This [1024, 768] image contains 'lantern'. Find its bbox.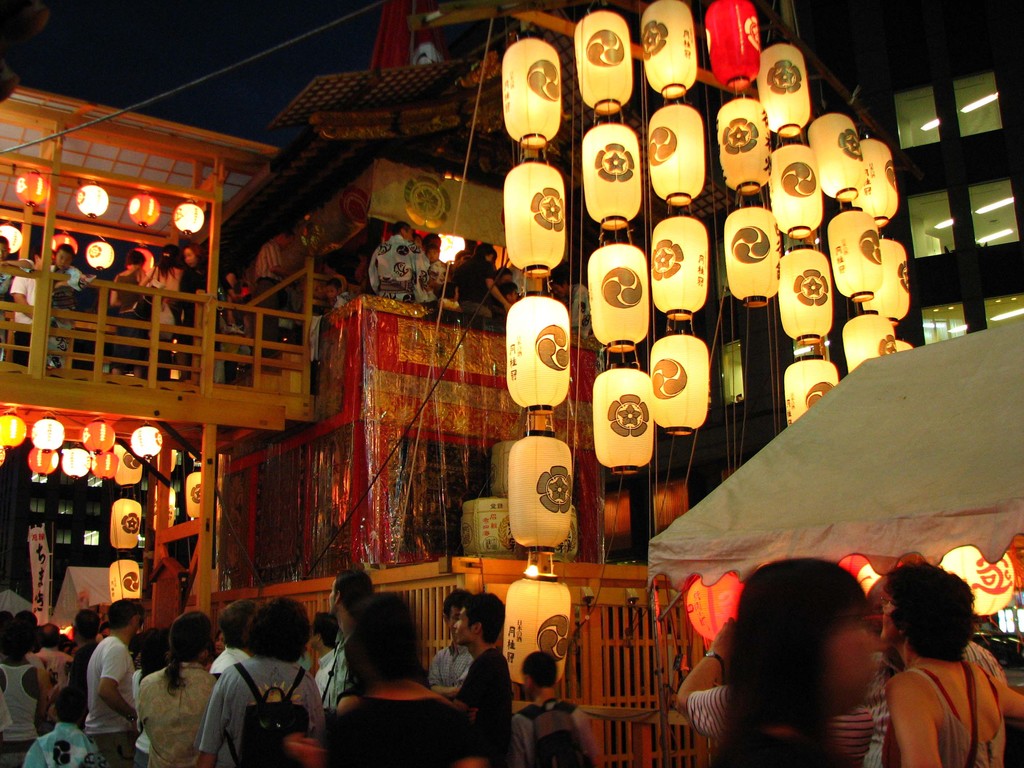
l=648, t=106, r=706, b=206.
